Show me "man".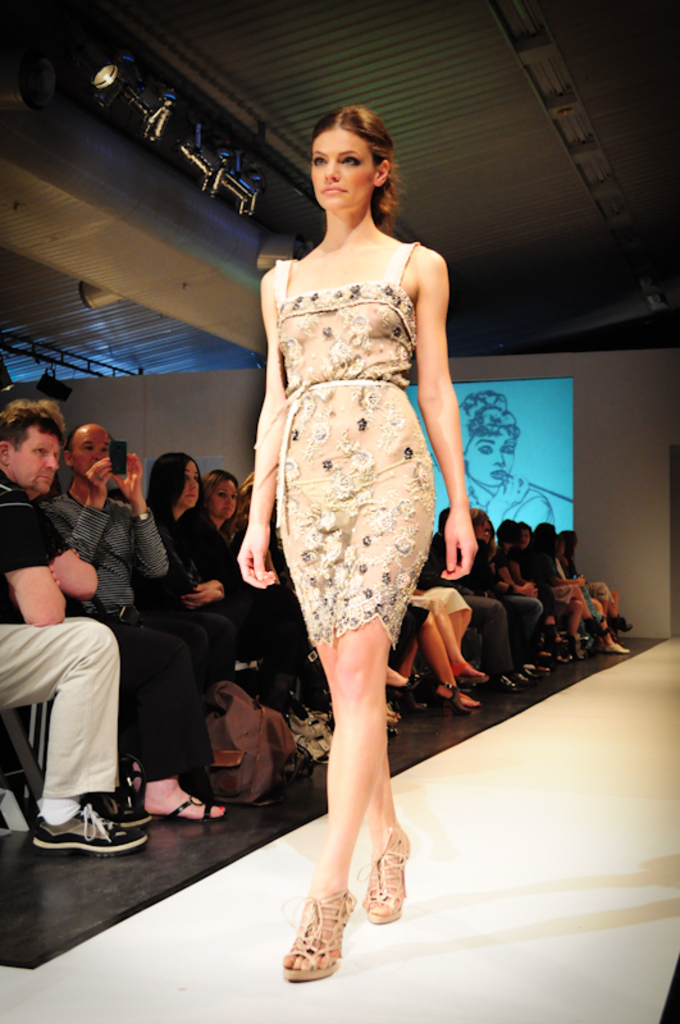
"man" is here: BBox(0, 397, 156, 860).
